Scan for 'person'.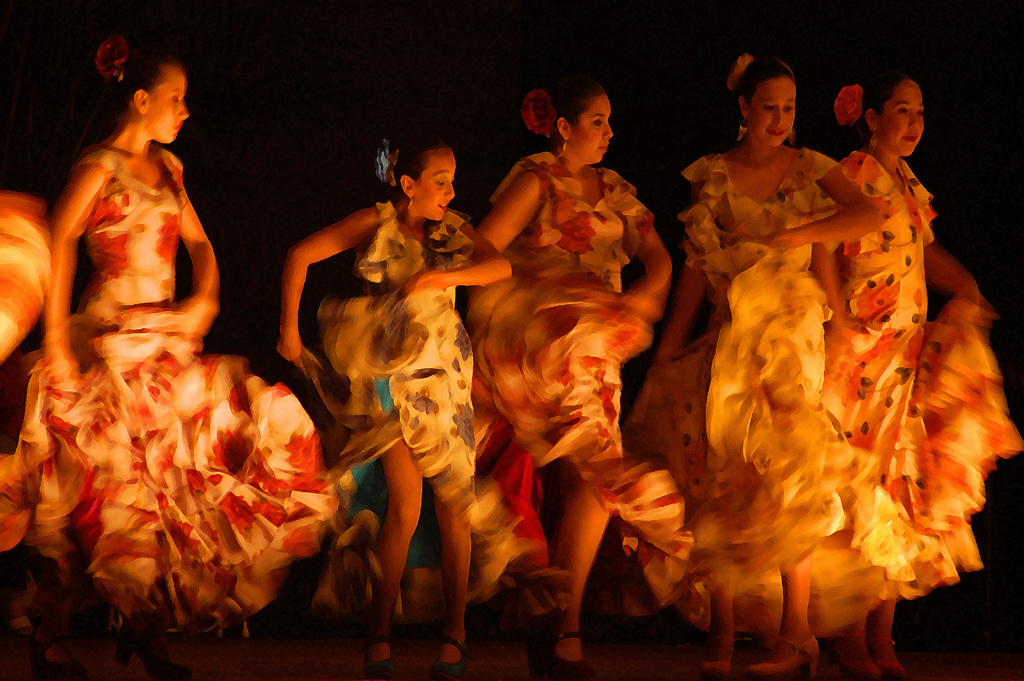
Scan result: l=640, t=55, r=879, b=680.
